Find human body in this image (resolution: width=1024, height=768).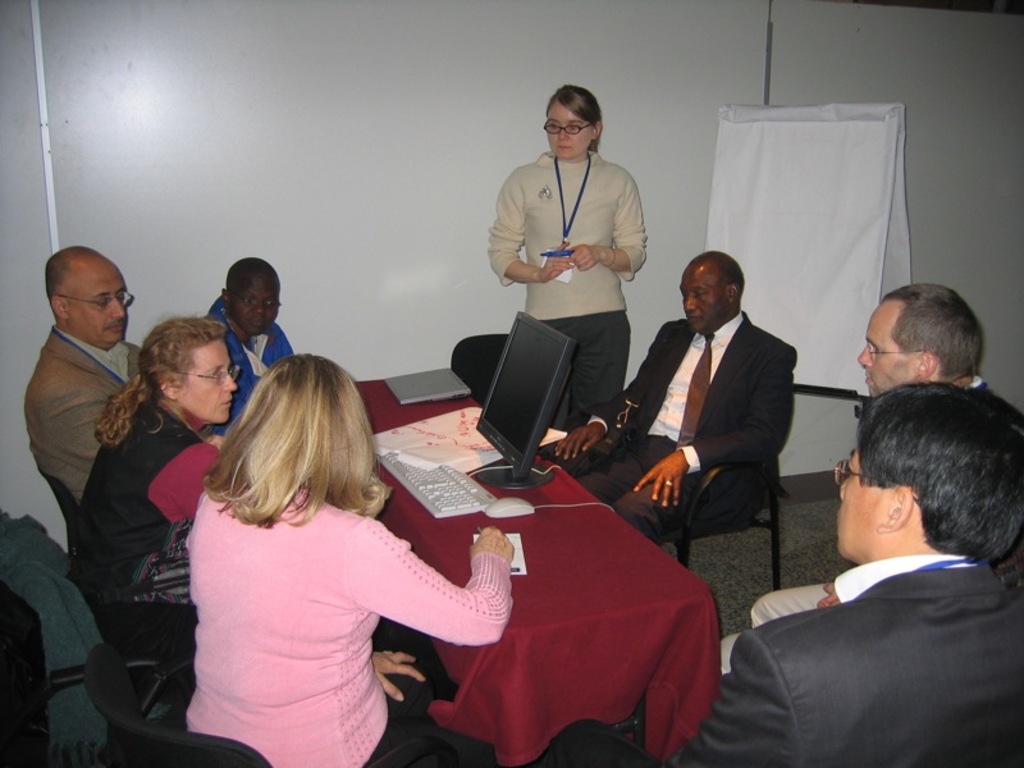
<box>69,390,230,667</box>.
